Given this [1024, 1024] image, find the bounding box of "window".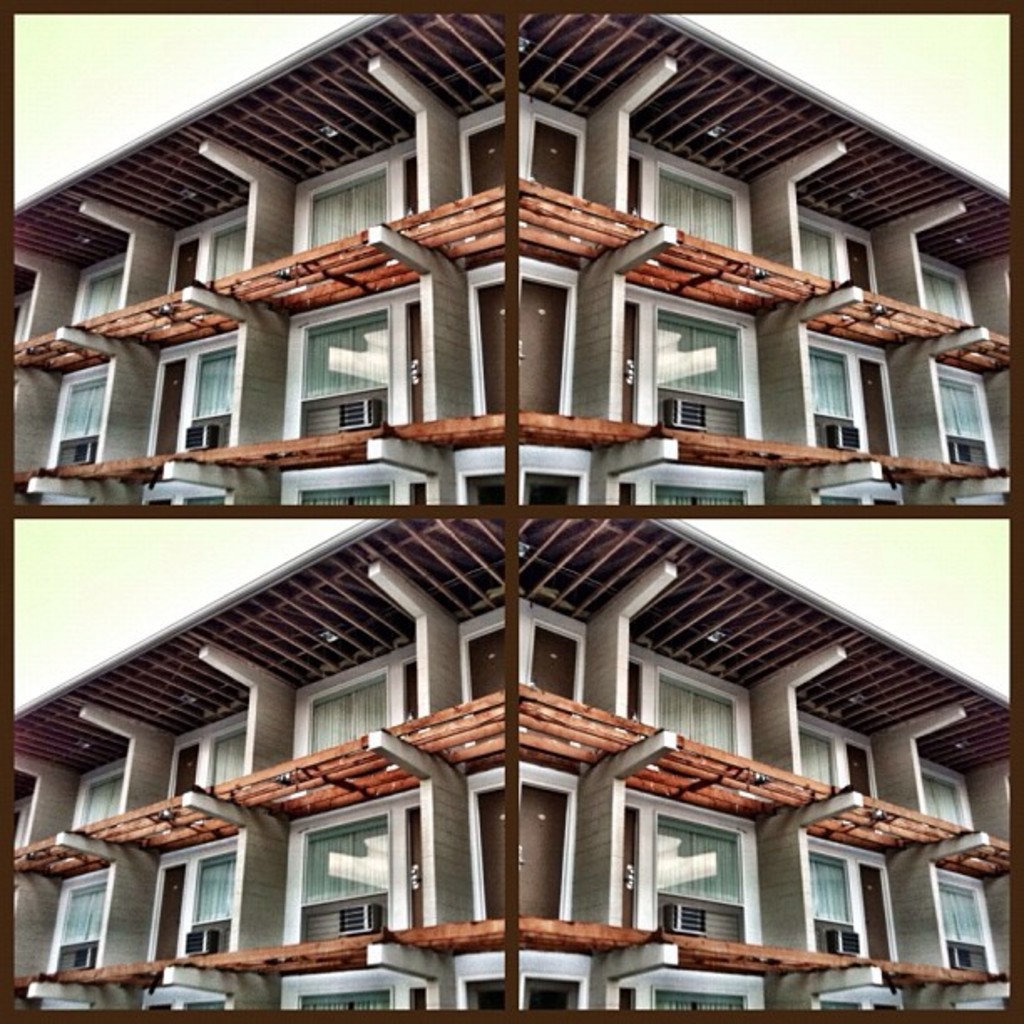
798 850 862 955.
